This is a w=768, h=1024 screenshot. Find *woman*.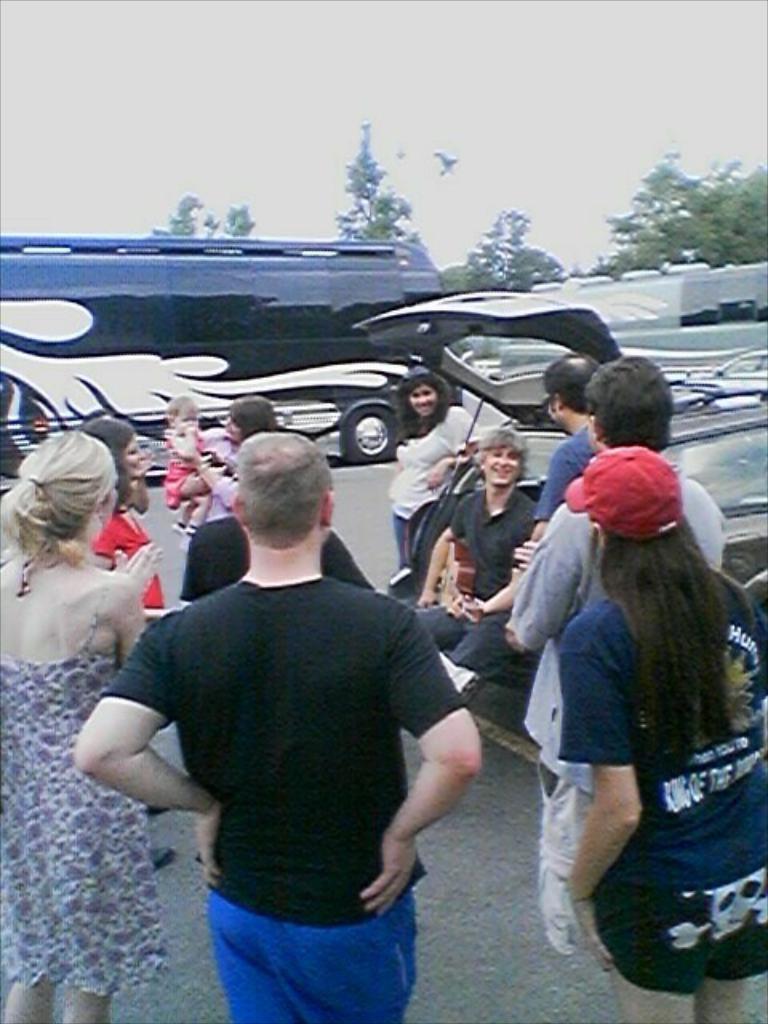
Bounding box: box=[554, 448, 766, 1022].
